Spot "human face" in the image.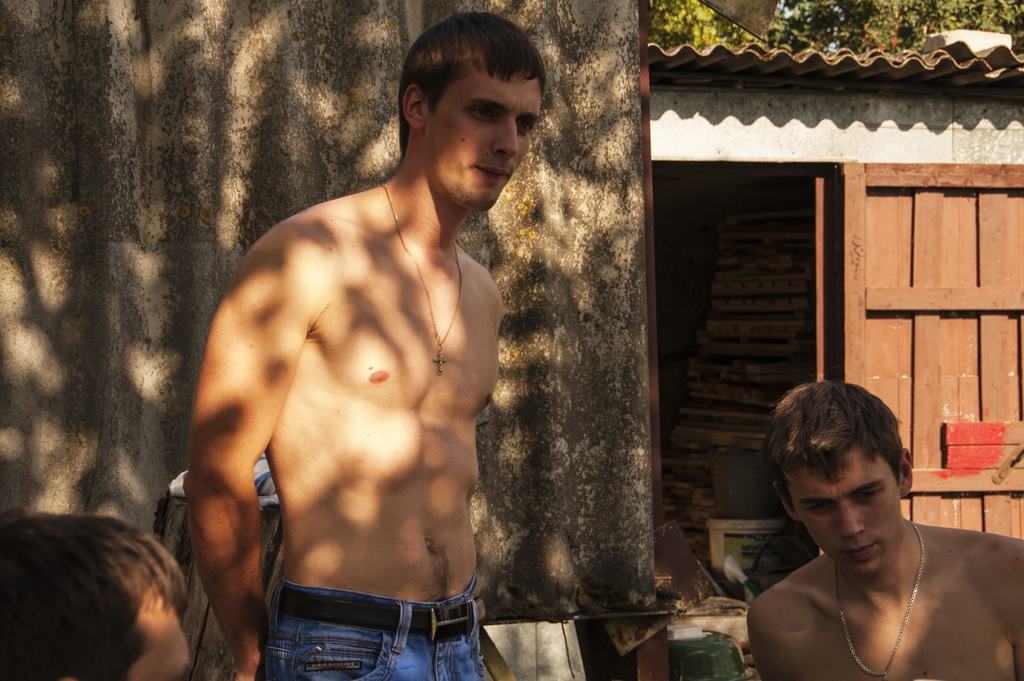
"human face" found at [left=790, top=454, right=902, bottom=573].
